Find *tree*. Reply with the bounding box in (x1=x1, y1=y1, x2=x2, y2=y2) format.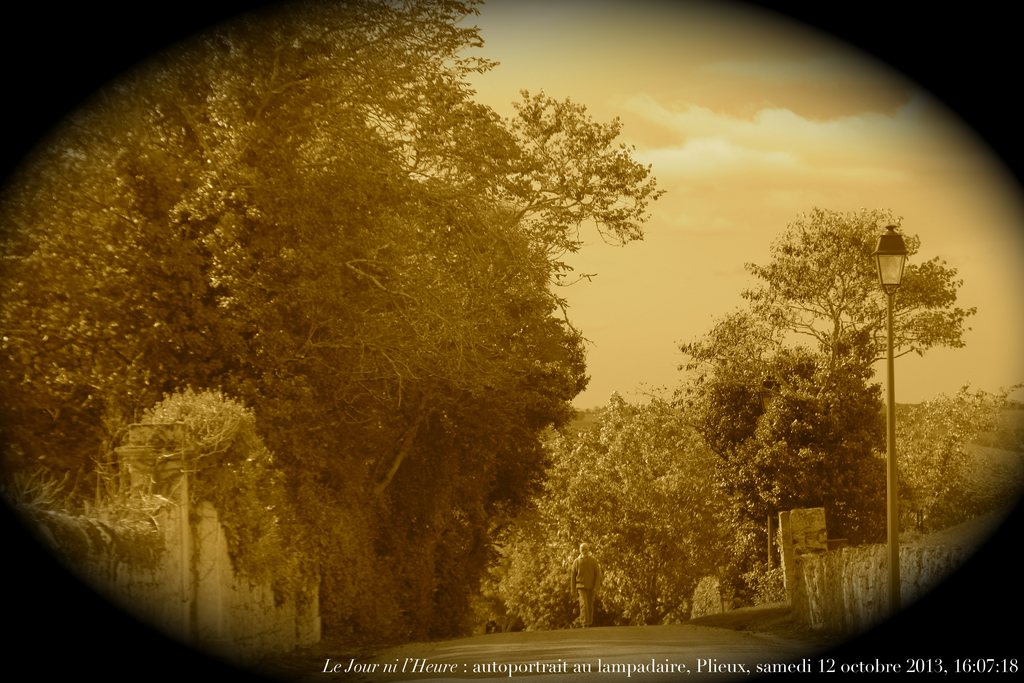
(x1=687, y1=172, x2=944, y2=575).
